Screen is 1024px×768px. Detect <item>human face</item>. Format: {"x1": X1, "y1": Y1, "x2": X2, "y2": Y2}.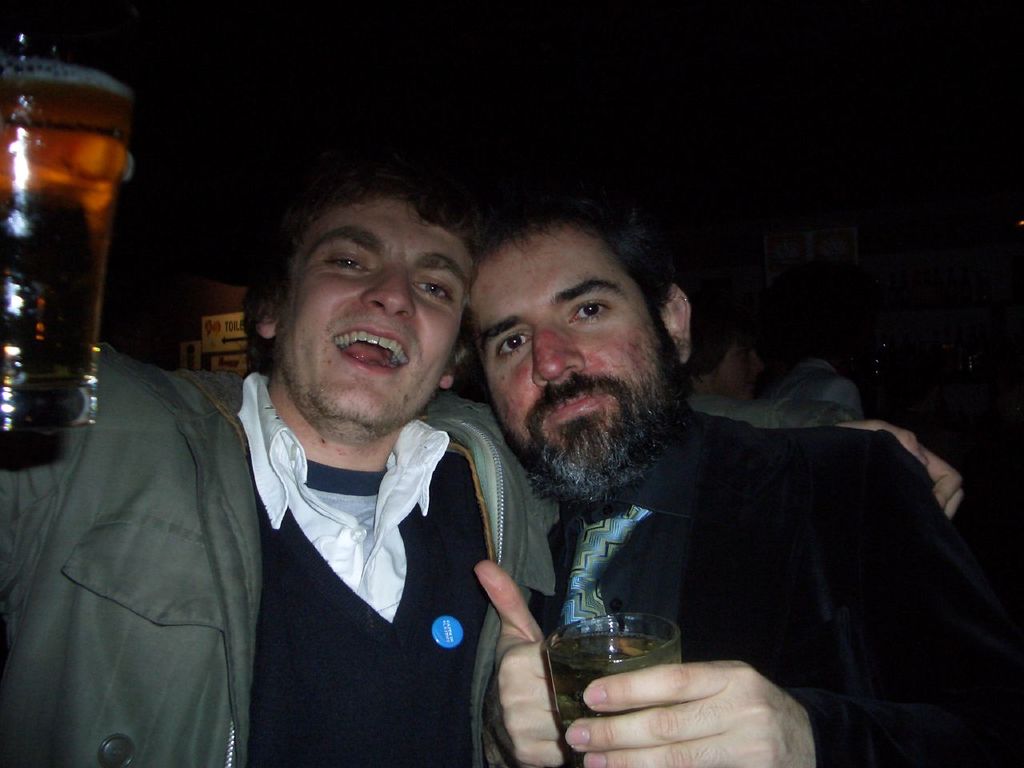
{"x1": 285, "y1": 191, "x2": 461, "y2": 426}.
